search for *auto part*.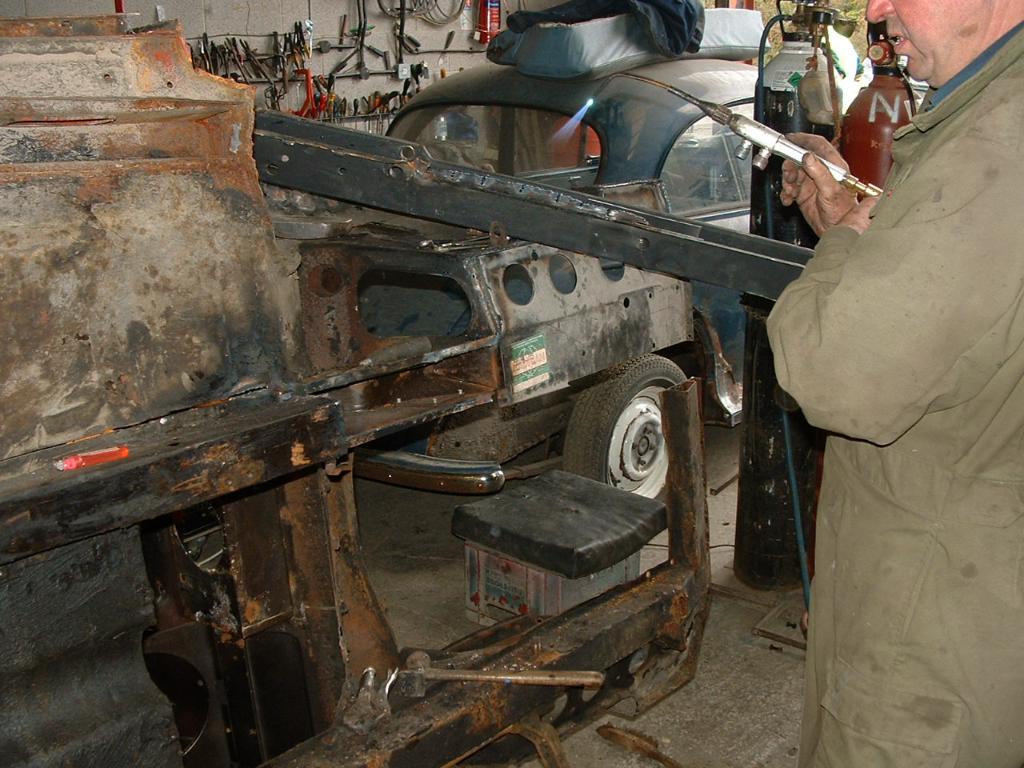
Found at l=342, t=664, r=392, b=734.
